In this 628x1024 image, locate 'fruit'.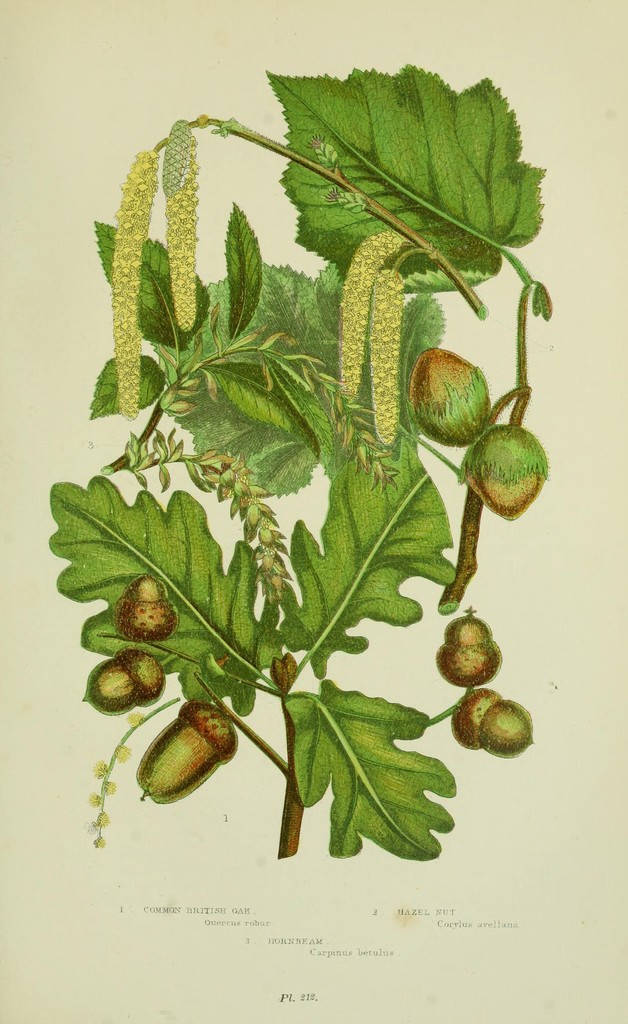
Bounding box: <region>141, 700, 241, 803</region>.
